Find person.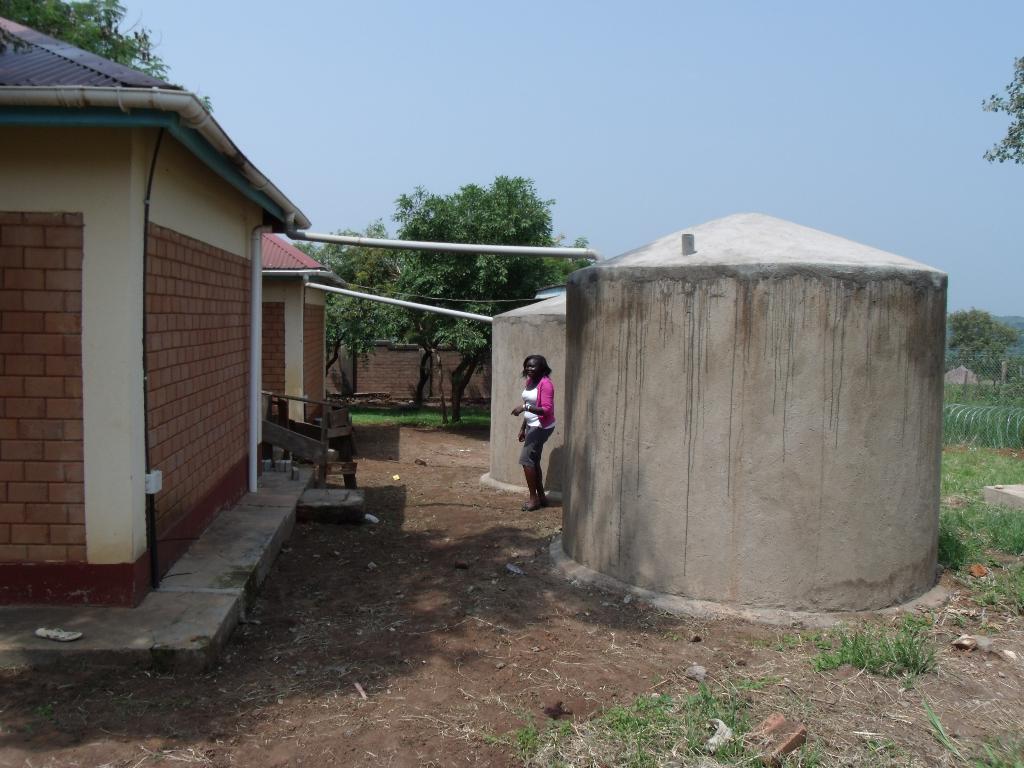
515:348:563:524.
